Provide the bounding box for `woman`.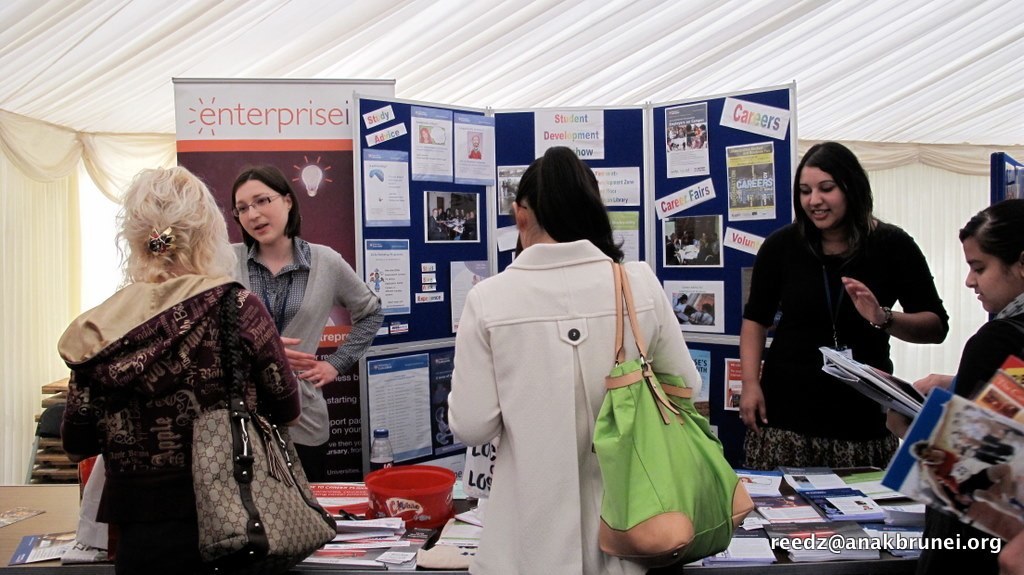
56, 168, 297, 574.
